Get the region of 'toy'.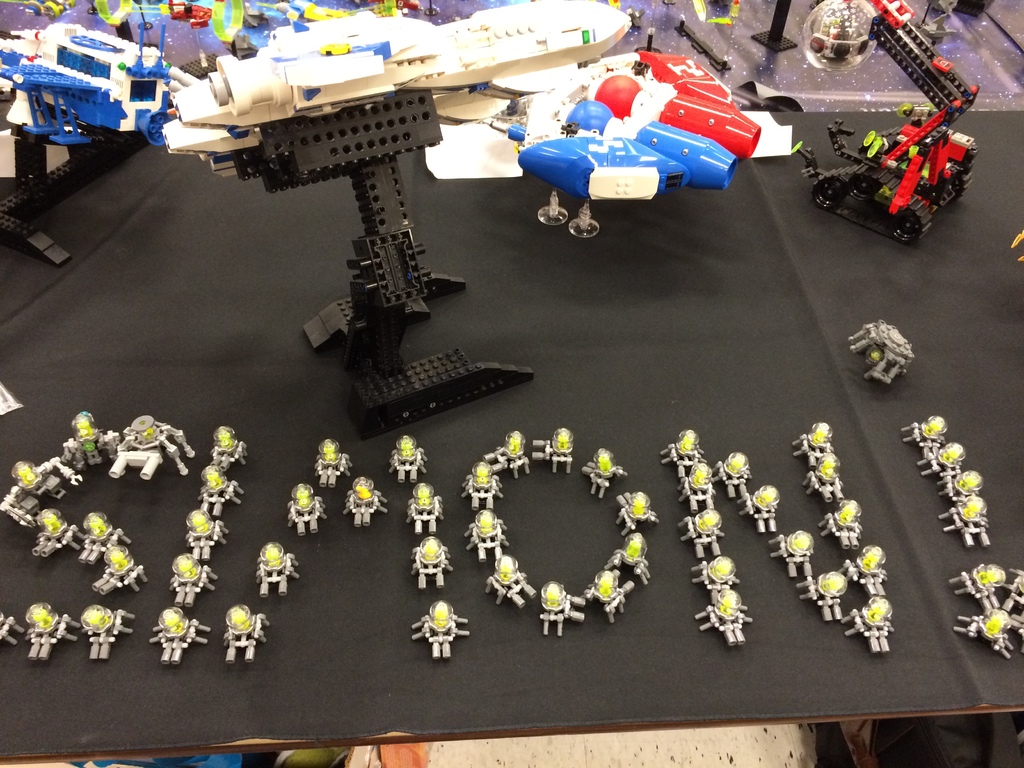
{"left": 840, "top": 593, "right": 895, "bottom": 657}.
